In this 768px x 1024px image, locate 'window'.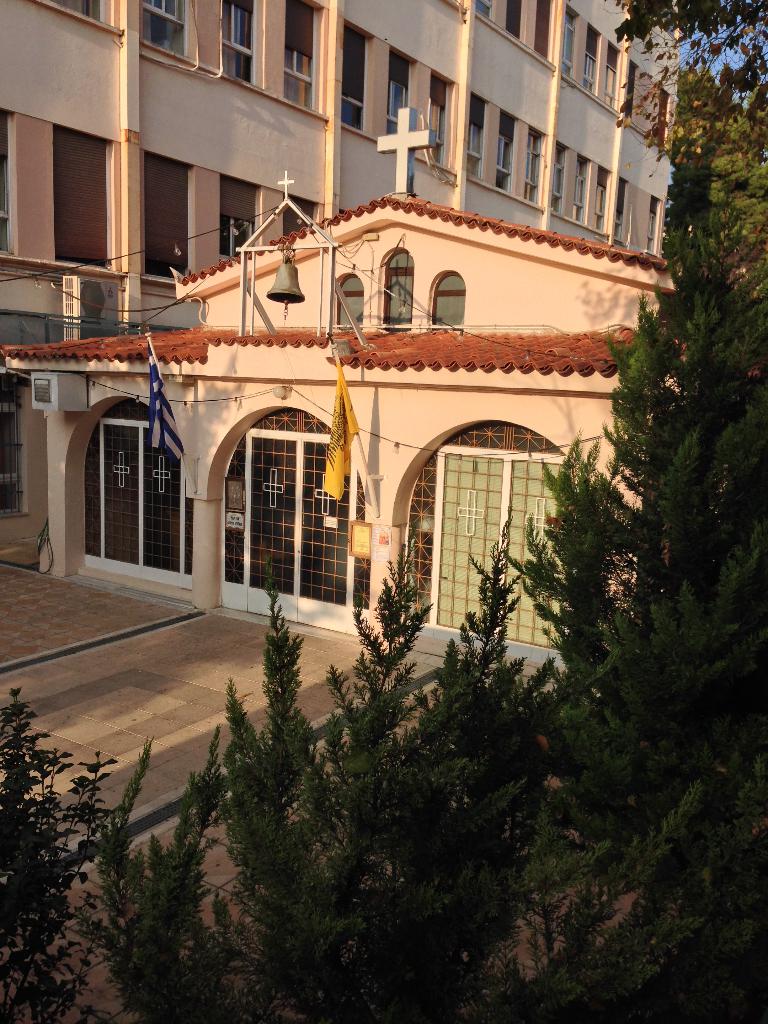
Bounding box: (585, 53, 597, 92).
